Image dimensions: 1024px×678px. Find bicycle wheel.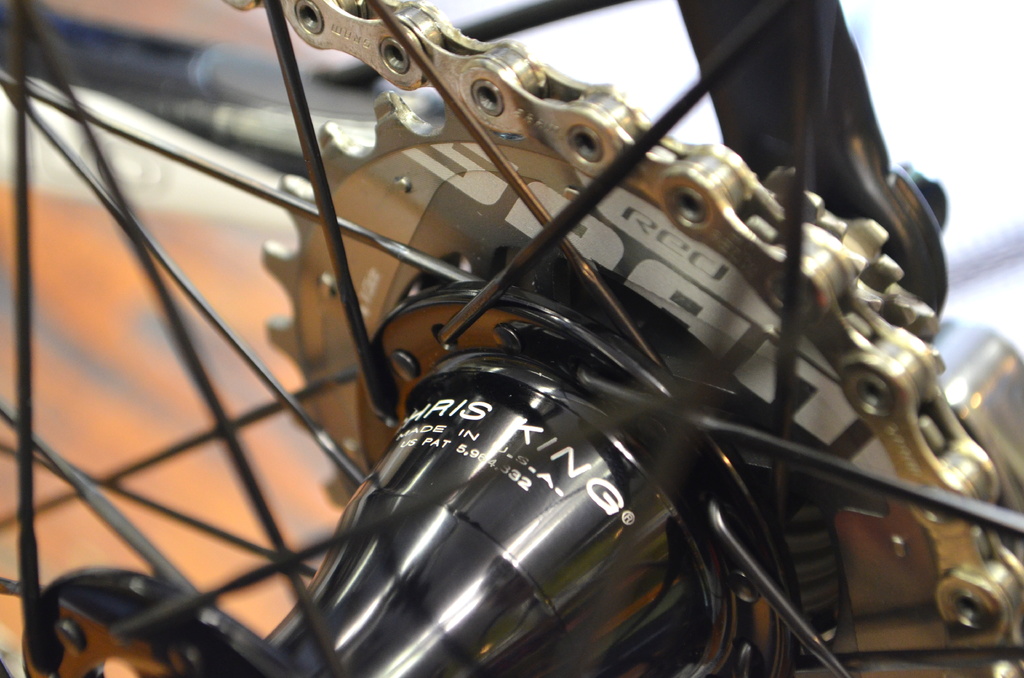
crop(0, 0, 1021, 677).
